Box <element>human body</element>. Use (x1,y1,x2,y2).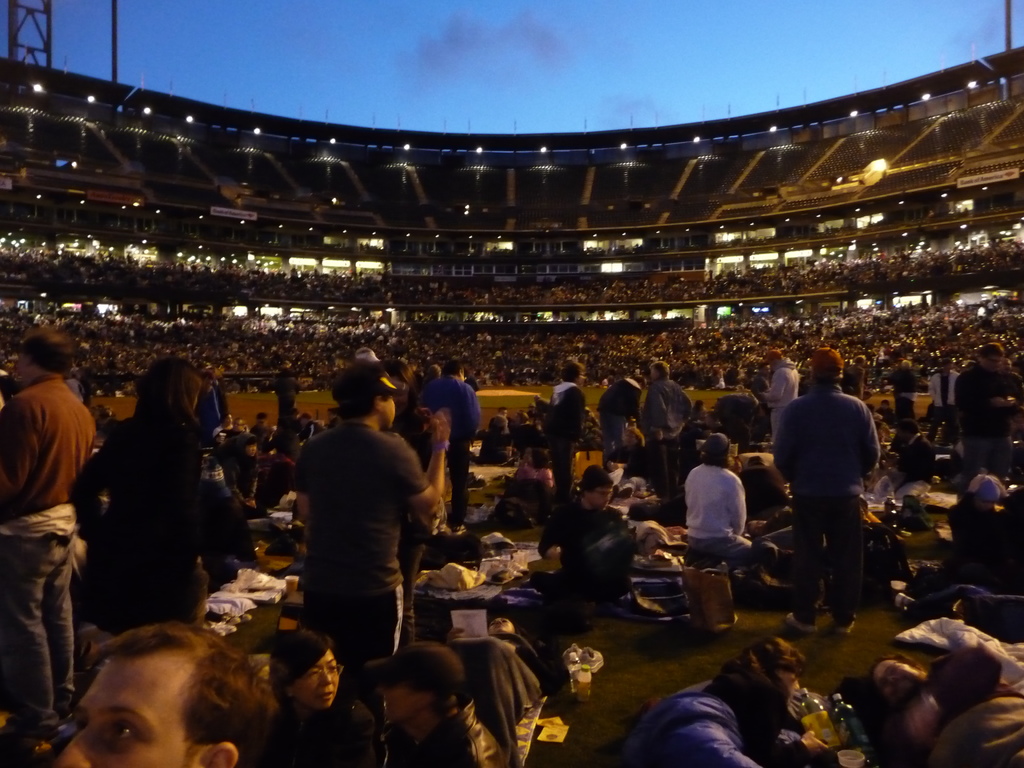
(859,265,870,282).
